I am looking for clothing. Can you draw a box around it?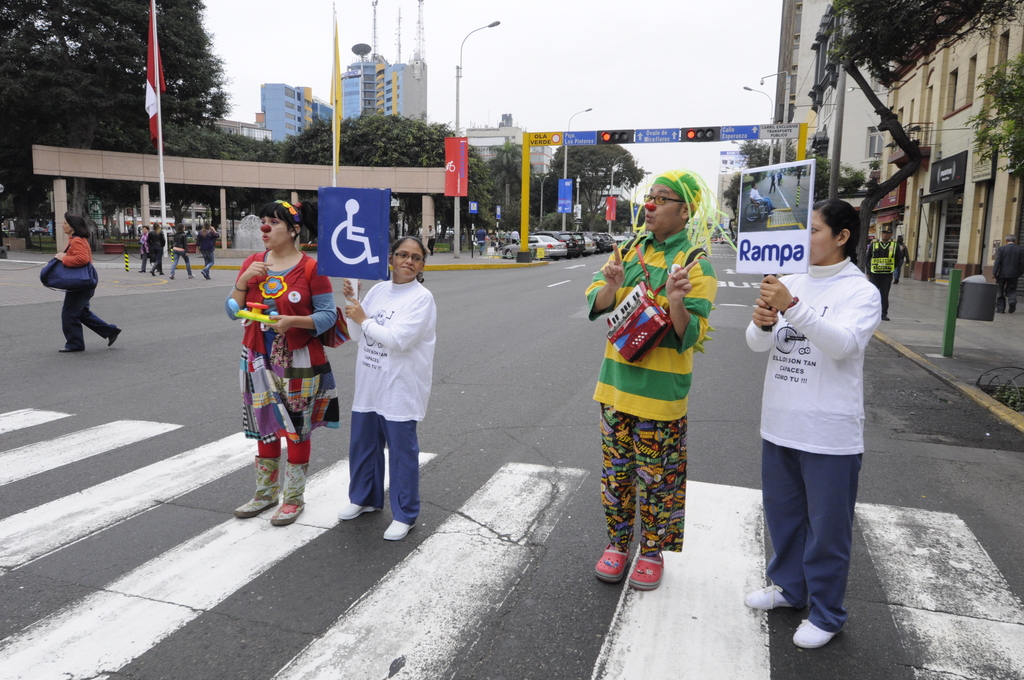
Sure, the bounding box is x1=195, y1=229, x2=223, y2=277.
